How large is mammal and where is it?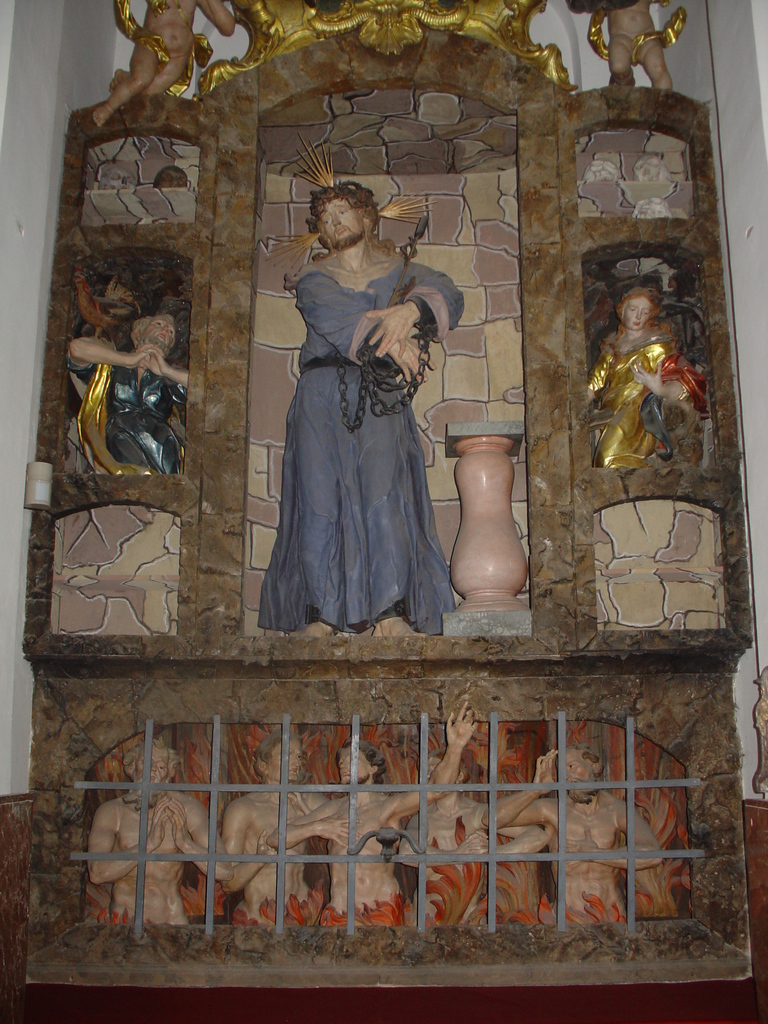
Bounding box: [x1=269, y1=699, x2=479, y2=925].
